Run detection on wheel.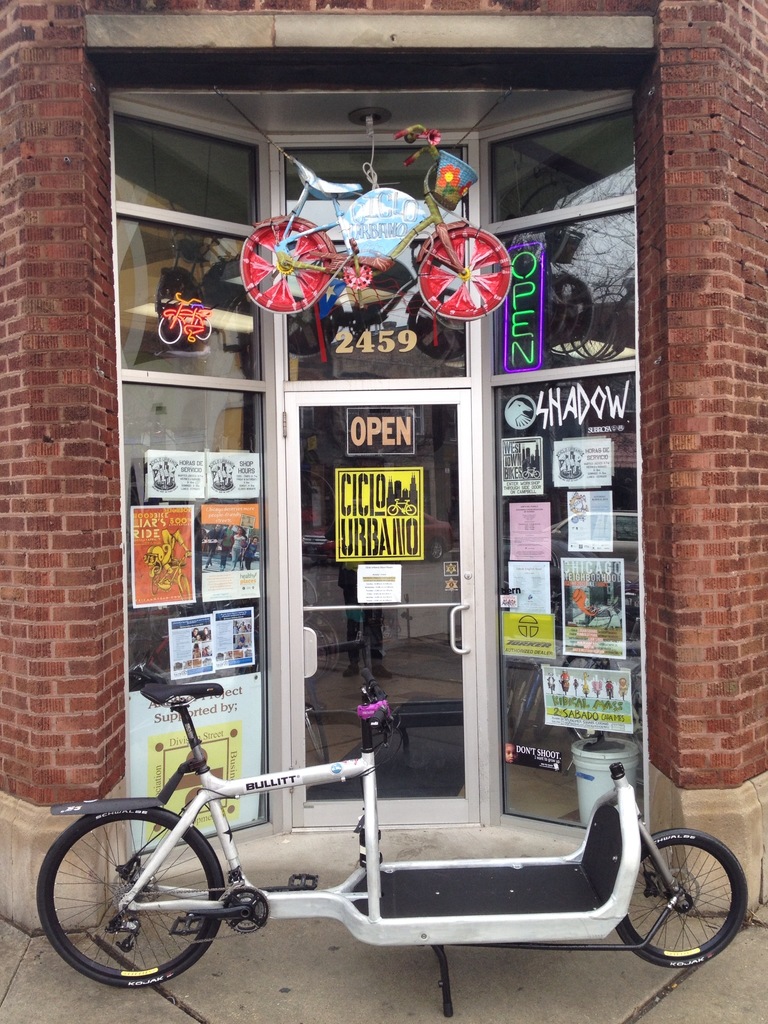
Result: bbox(239, 211, 340, 314).
